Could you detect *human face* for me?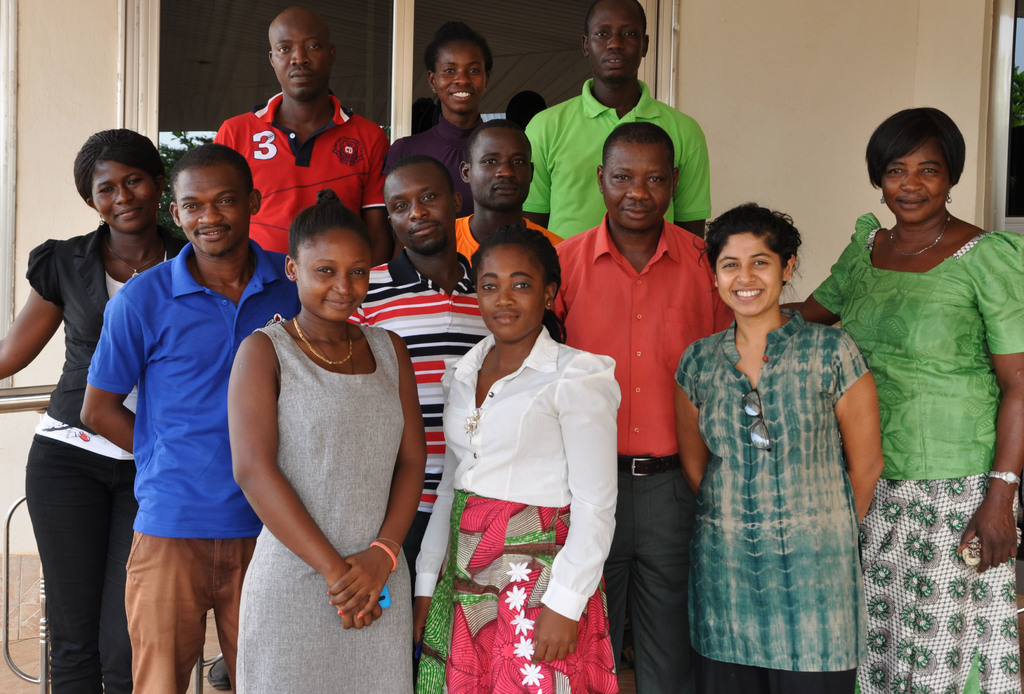
Detection result: bbox(272, 15, 335, 99).
